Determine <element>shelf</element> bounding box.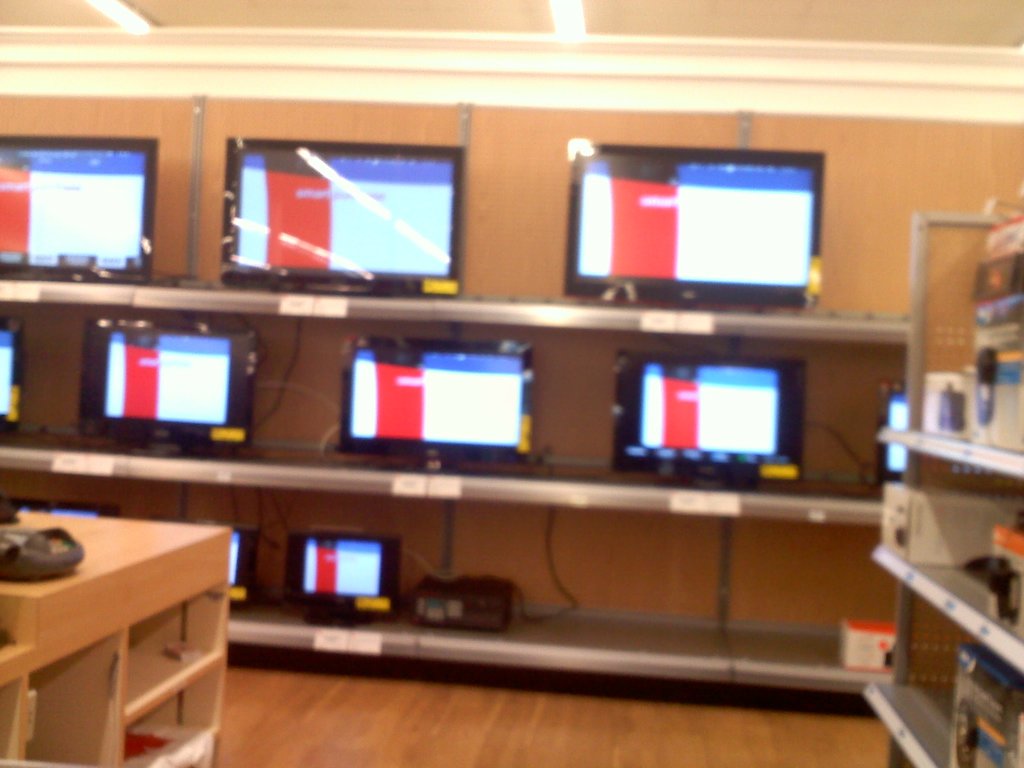
Determined: 223/583/886/694.
